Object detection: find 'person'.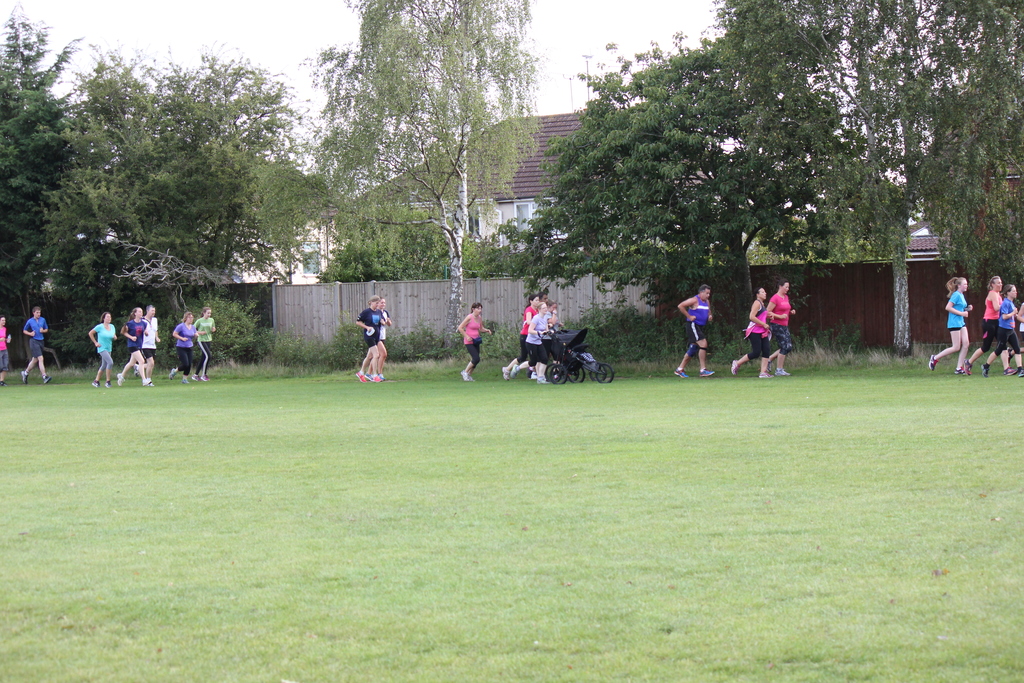
box=[675, 281, 715, 375].
